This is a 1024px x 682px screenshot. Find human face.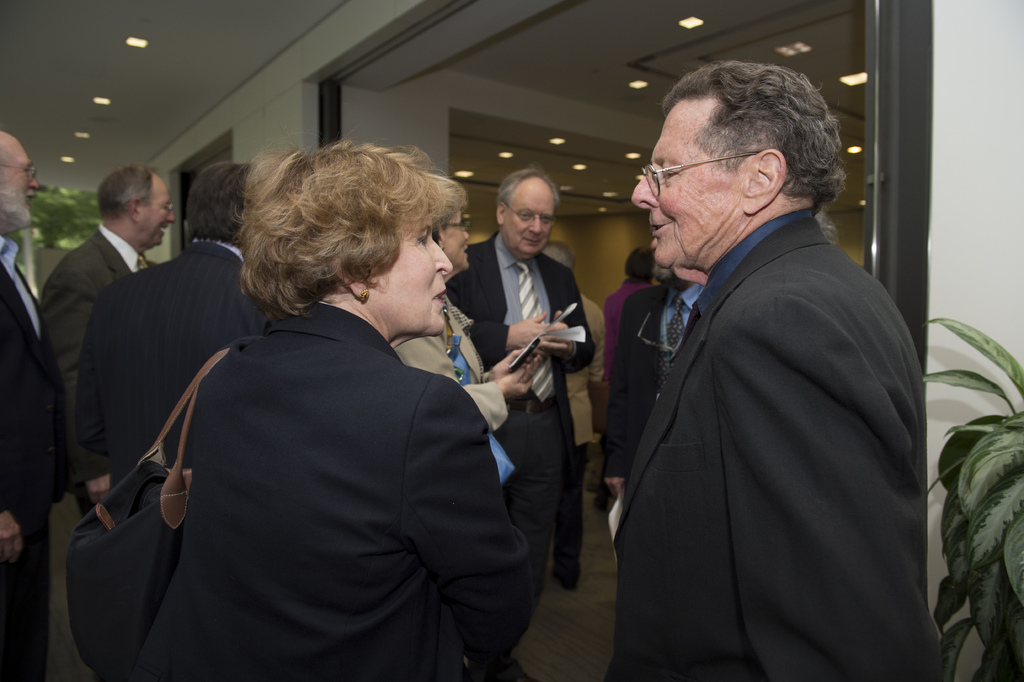
Bounding box: Rect(0, 142, 38, 225).
